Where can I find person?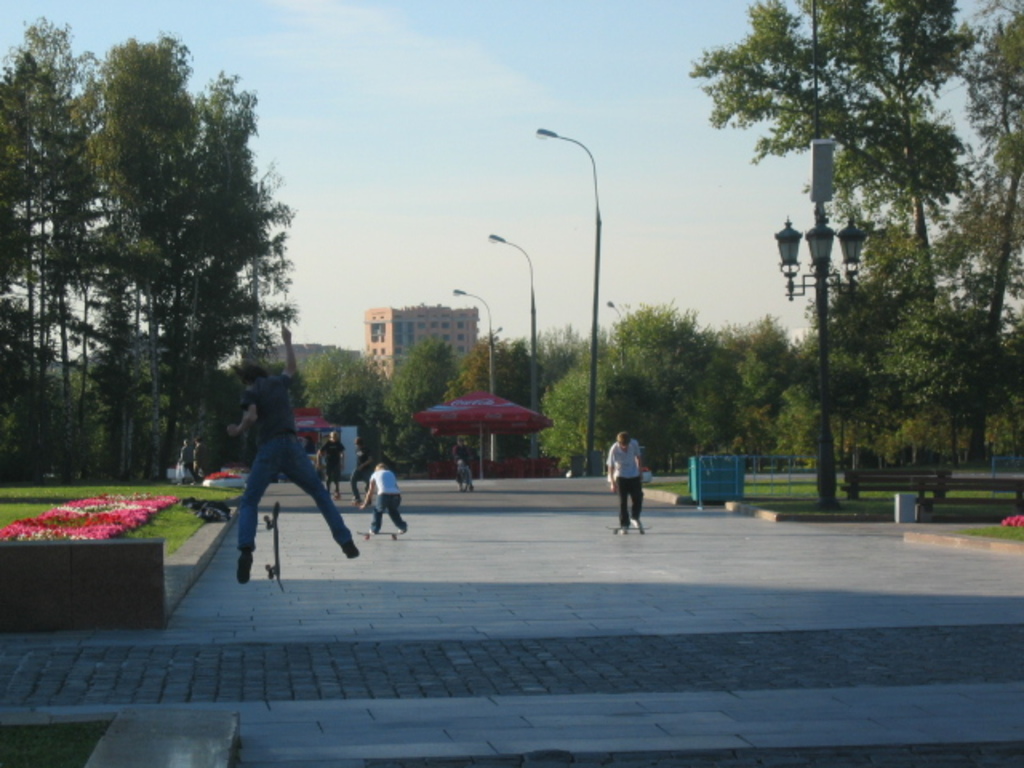
You can find it at 192, 438, 206, 486.
